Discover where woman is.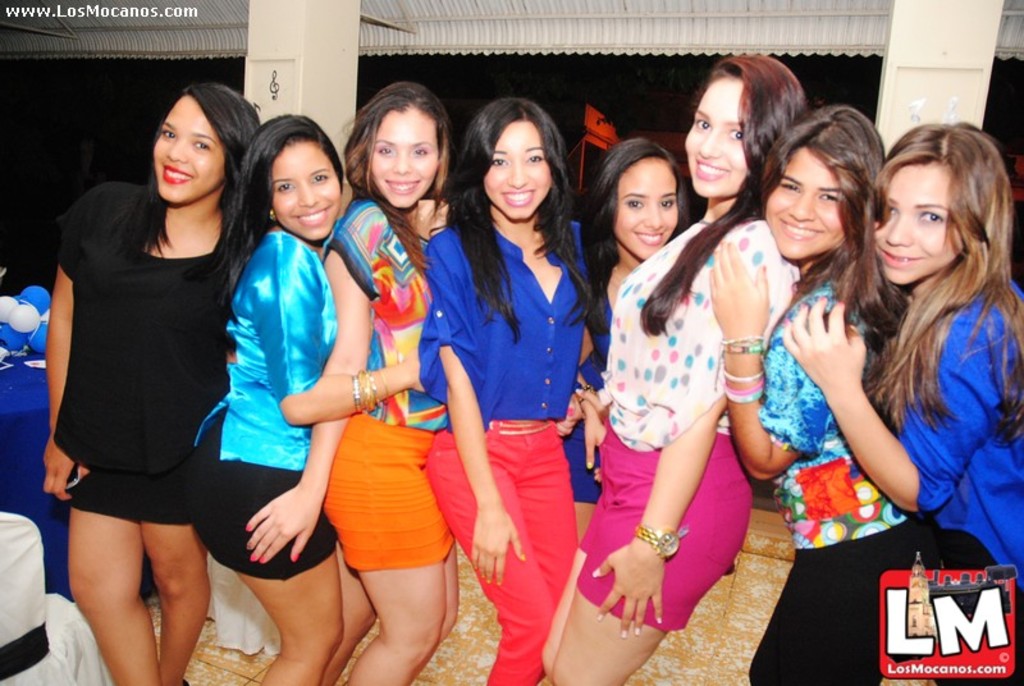
Discovered at <box>703,101,948,685</box>.
